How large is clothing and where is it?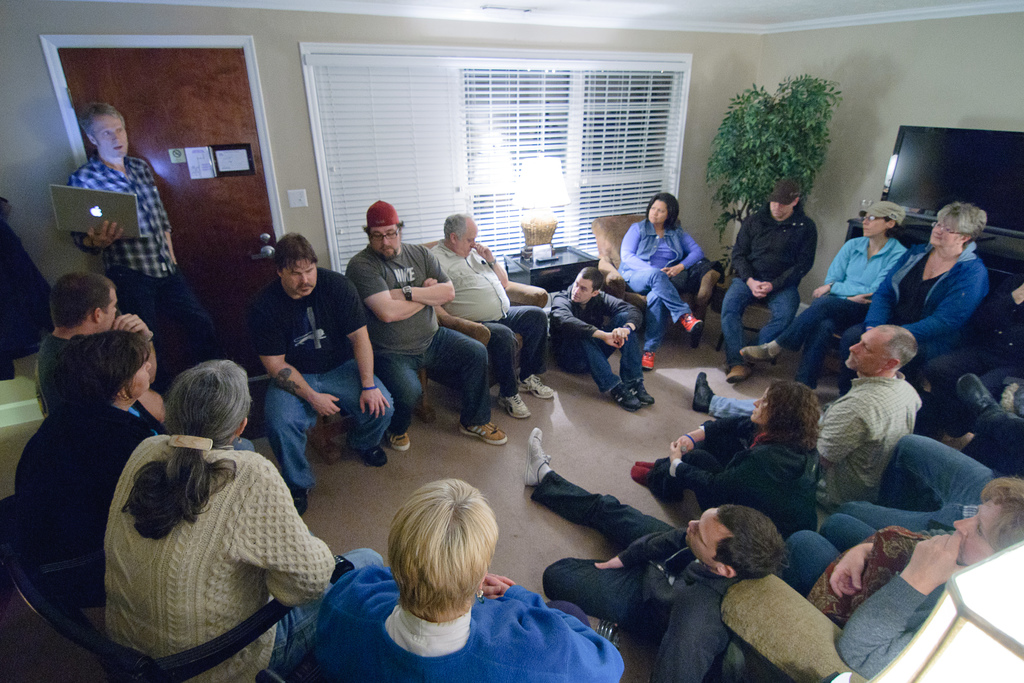
Bounding box: (left=719, top=201, right=817, bottom=368).
